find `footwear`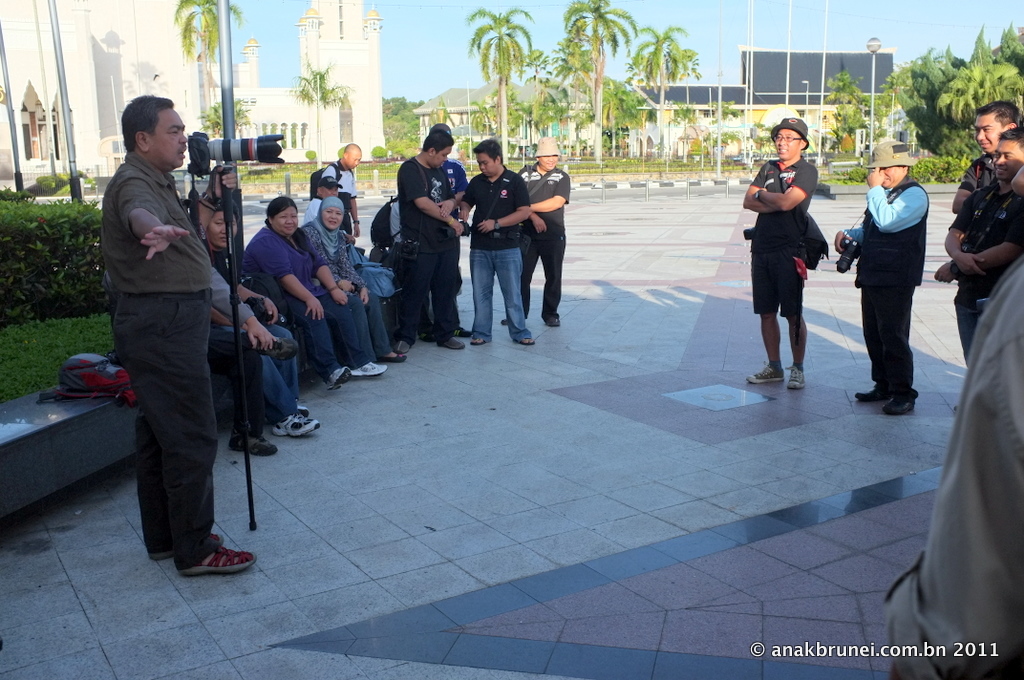
<region>497, 317, 509, 327</region>
